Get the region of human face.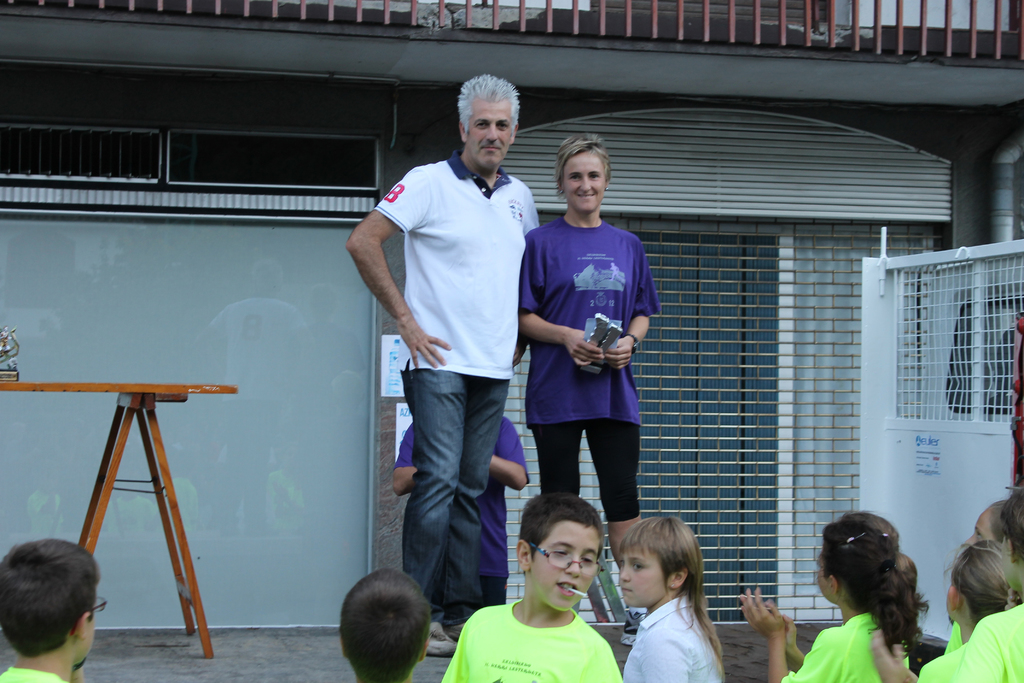
530 521 596 616.
